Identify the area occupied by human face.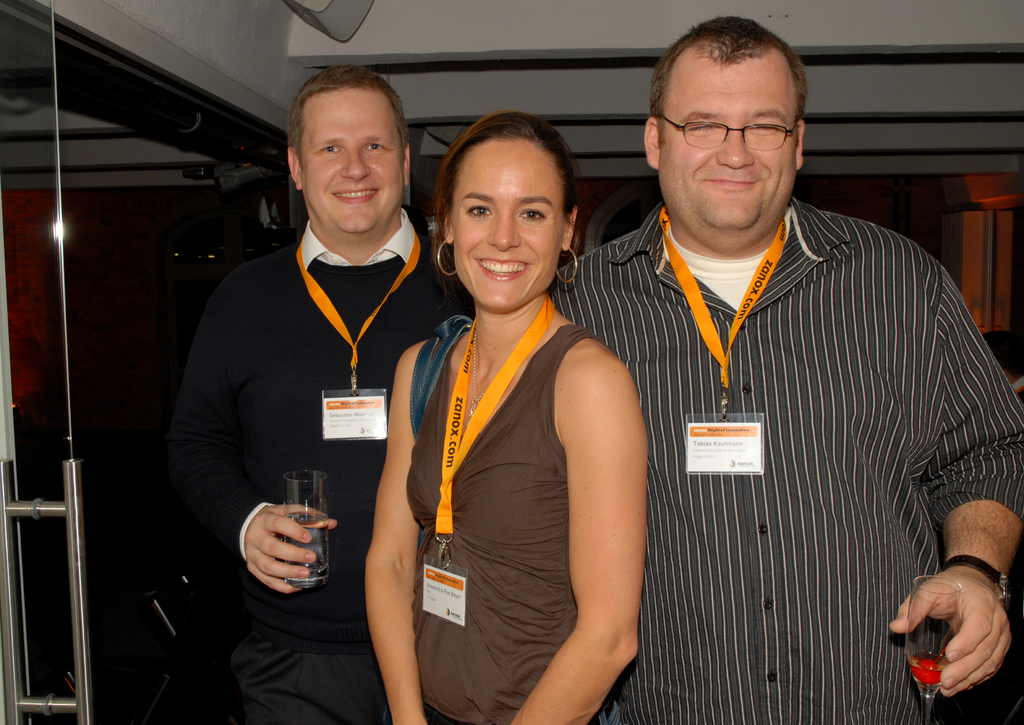
Area: box(299, 88, 401, 233).
